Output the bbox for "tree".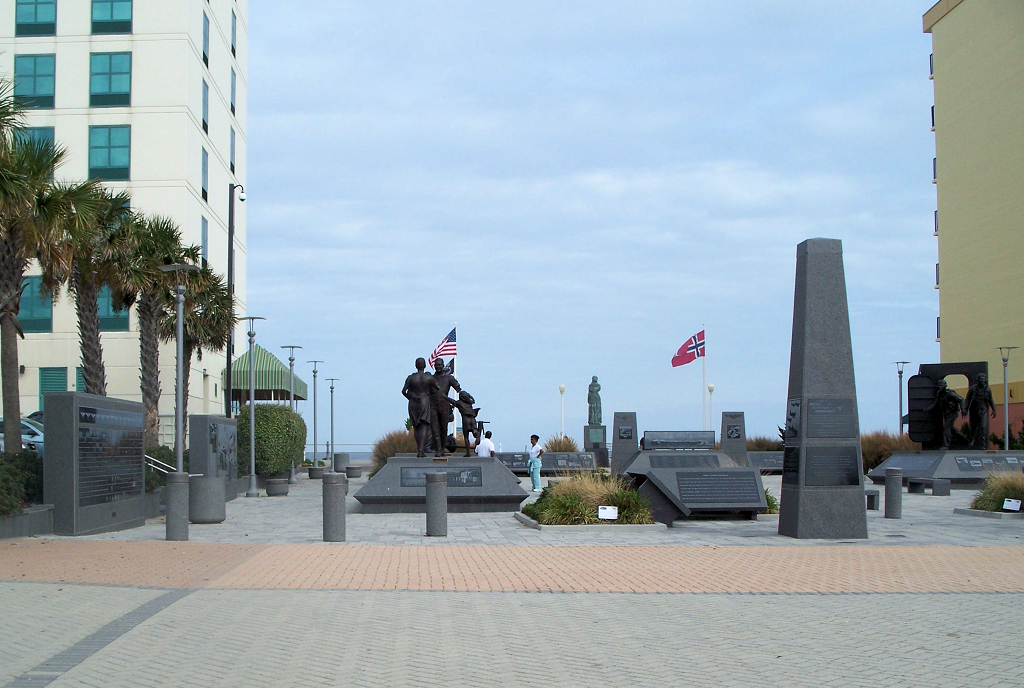
select_region(106, 210, 200, 450).
